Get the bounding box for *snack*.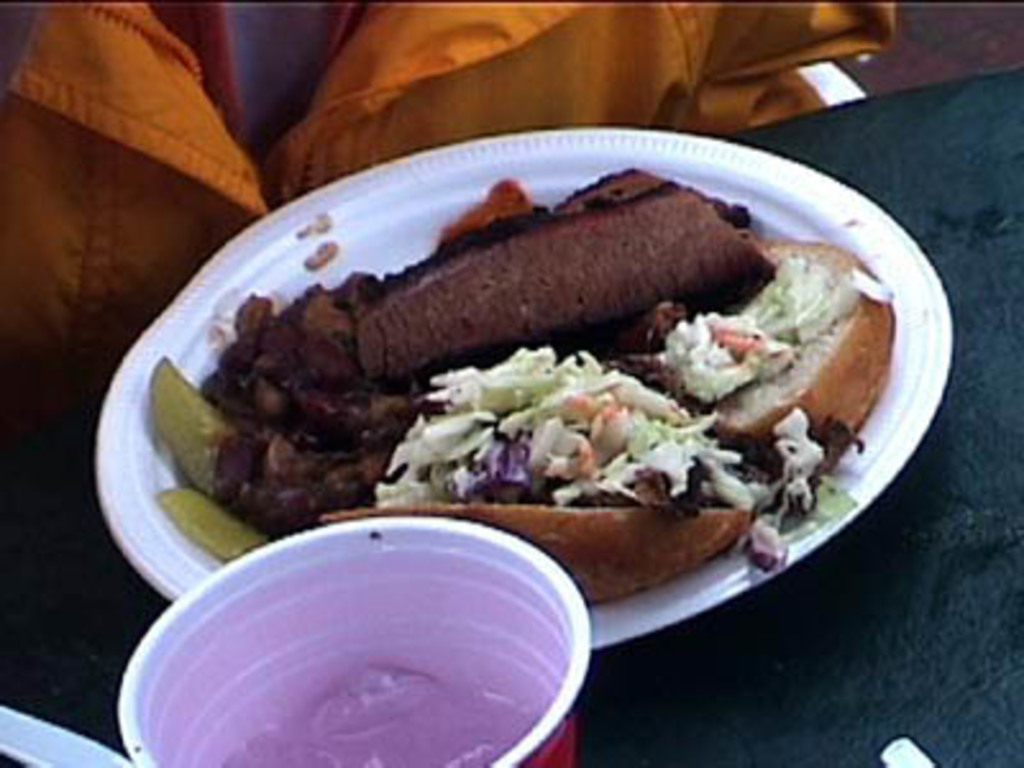
crop(315, 497, 745, 614).
